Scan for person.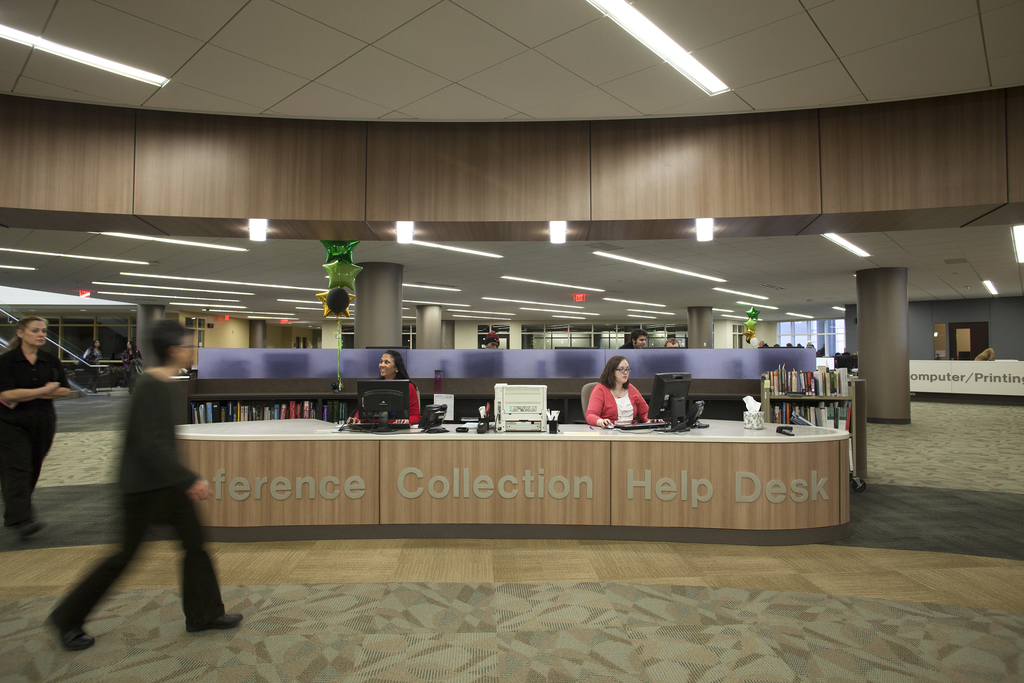
Scan result: box(620, 329, 654, 347).
